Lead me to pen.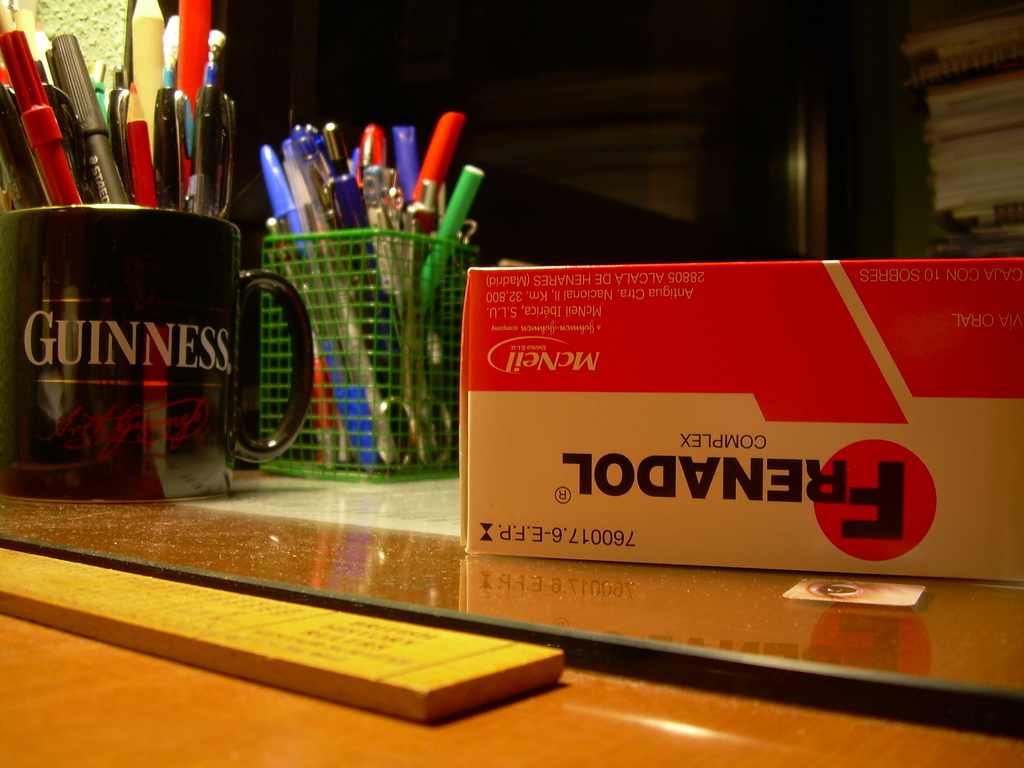
Lead to [left=346, top=122, right=387, bottom=244].
